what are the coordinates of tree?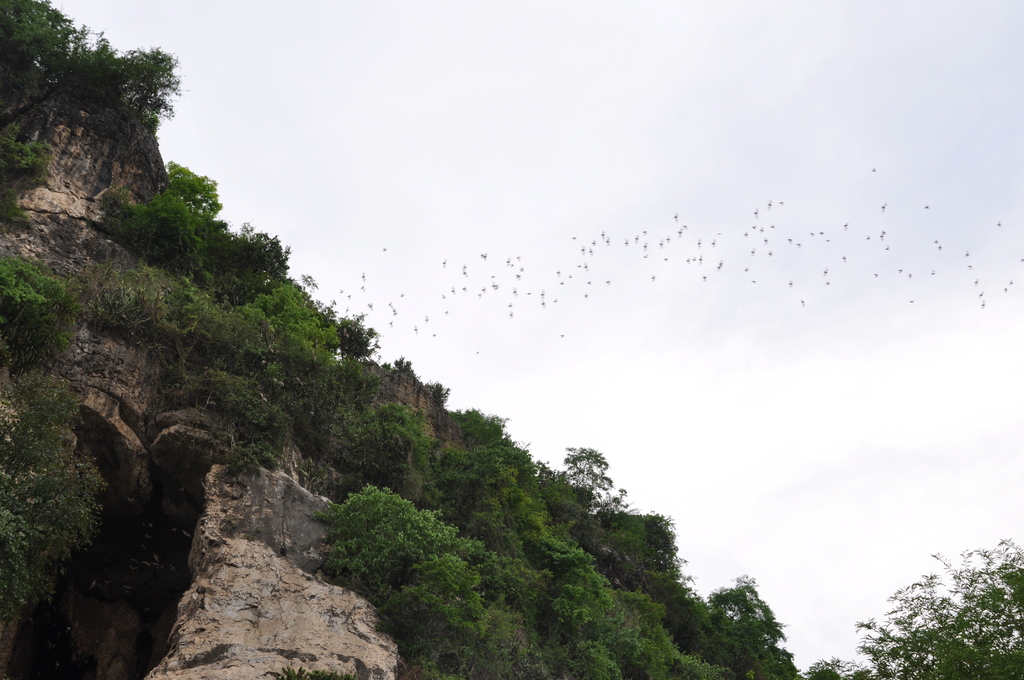
pyautogui.locateOnScreen(169, 157, 230, 233).
